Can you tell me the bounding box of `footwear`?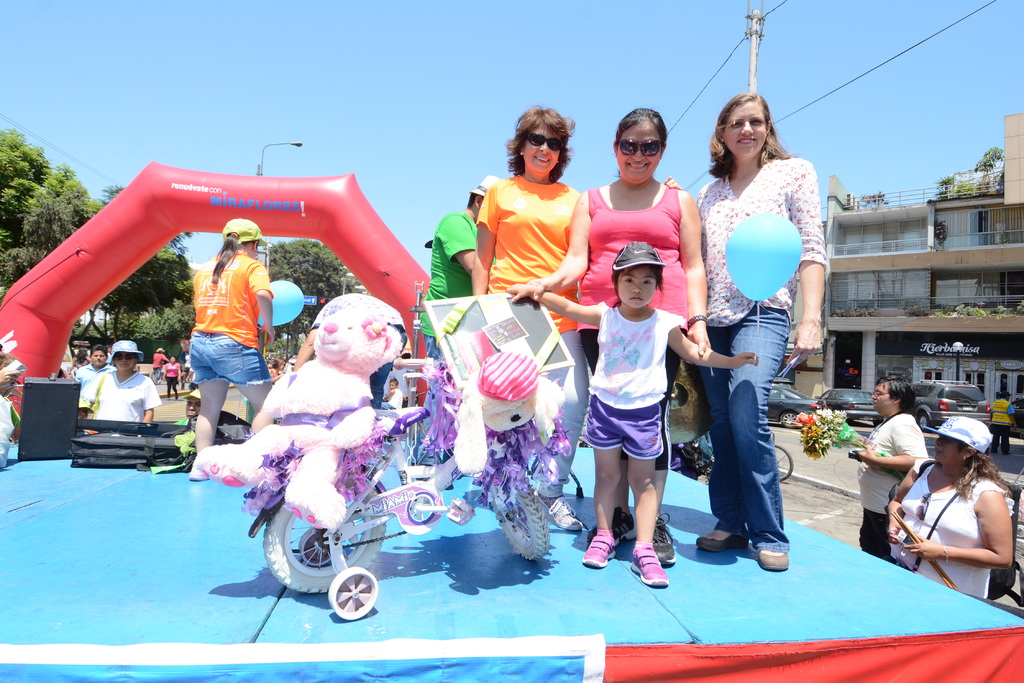
l=186, t=462, r=208, b=483.
